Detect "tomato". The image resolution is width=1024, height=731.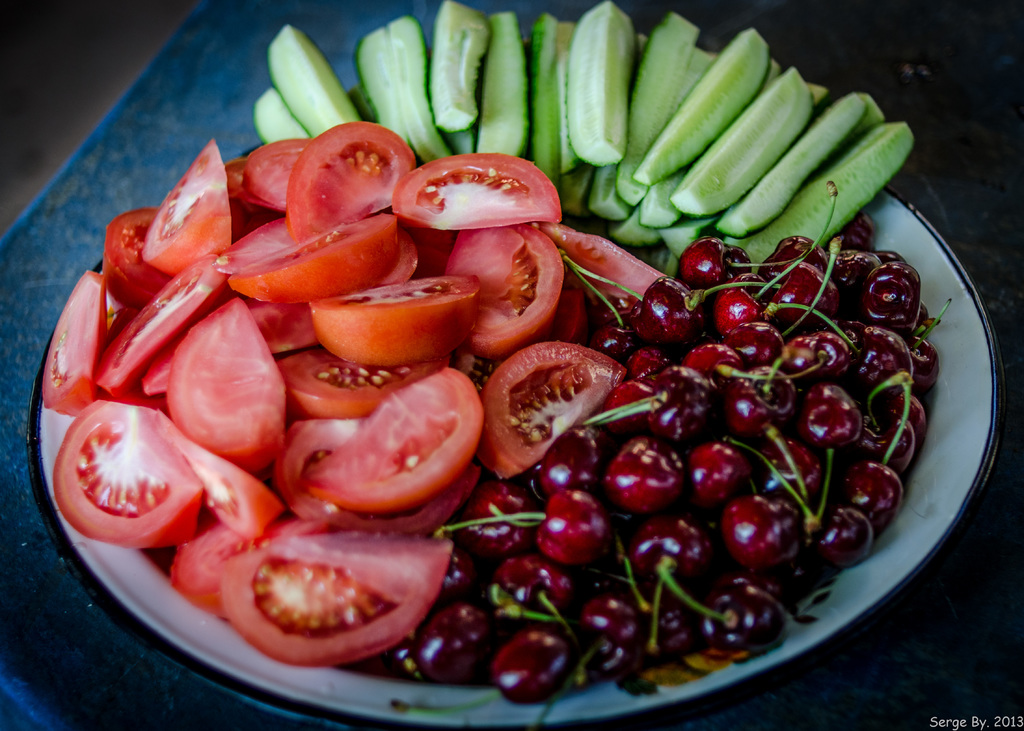
l=39, t=272, r=105, b=420.
